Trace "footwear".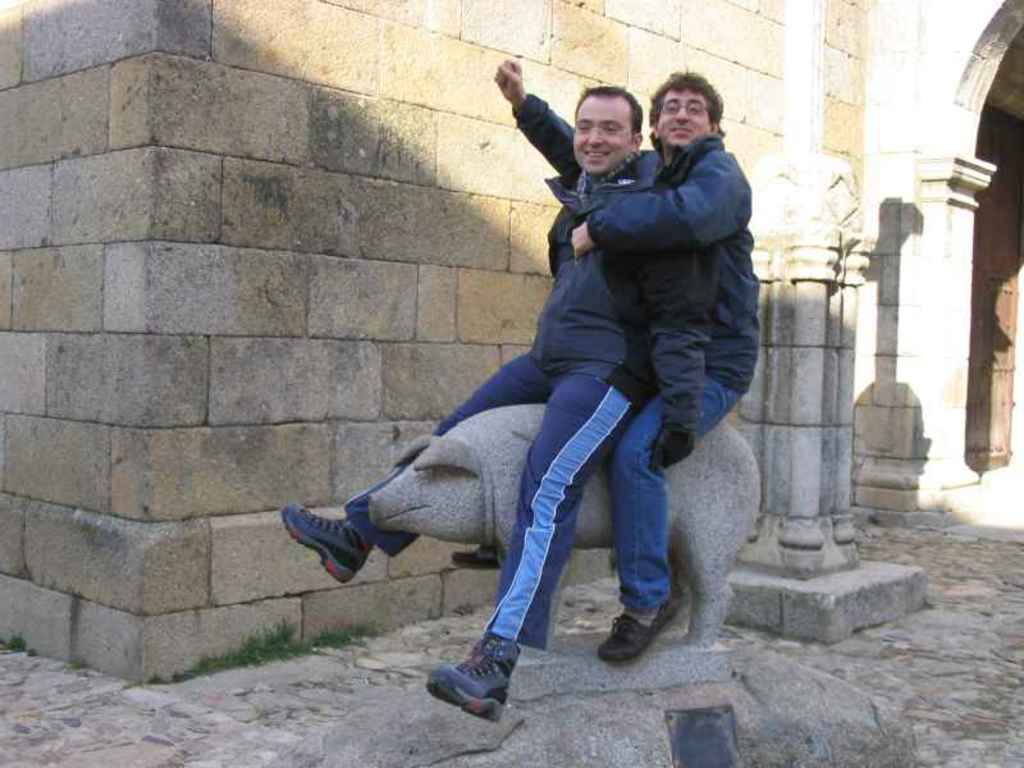
Traced to BBox(447, 541, 504, 577).
